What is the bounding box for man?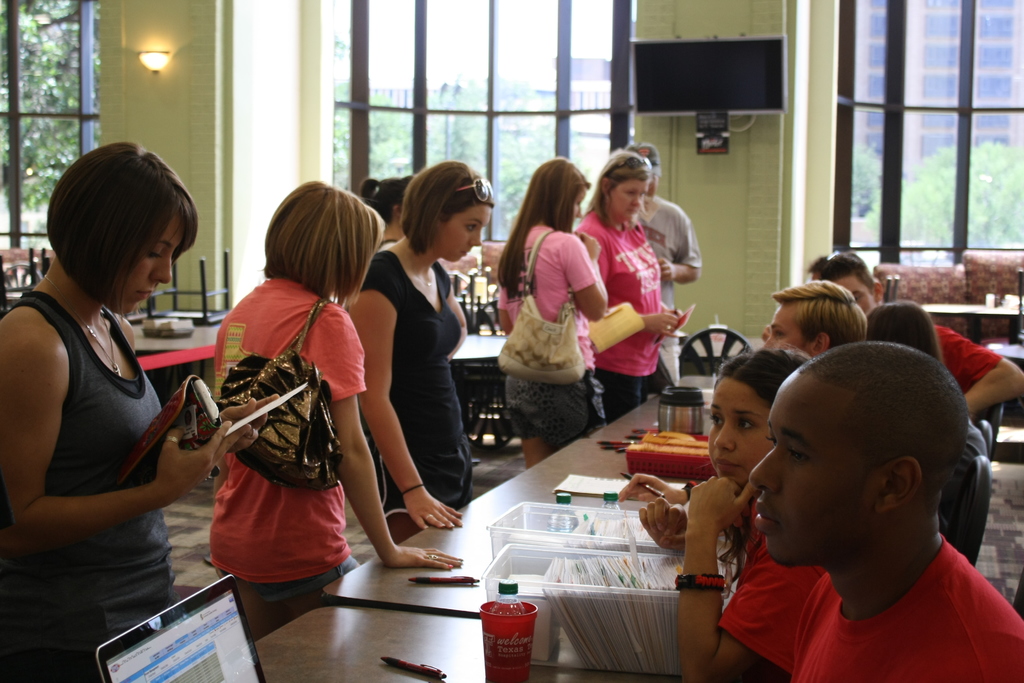
806:251:1023:415.
